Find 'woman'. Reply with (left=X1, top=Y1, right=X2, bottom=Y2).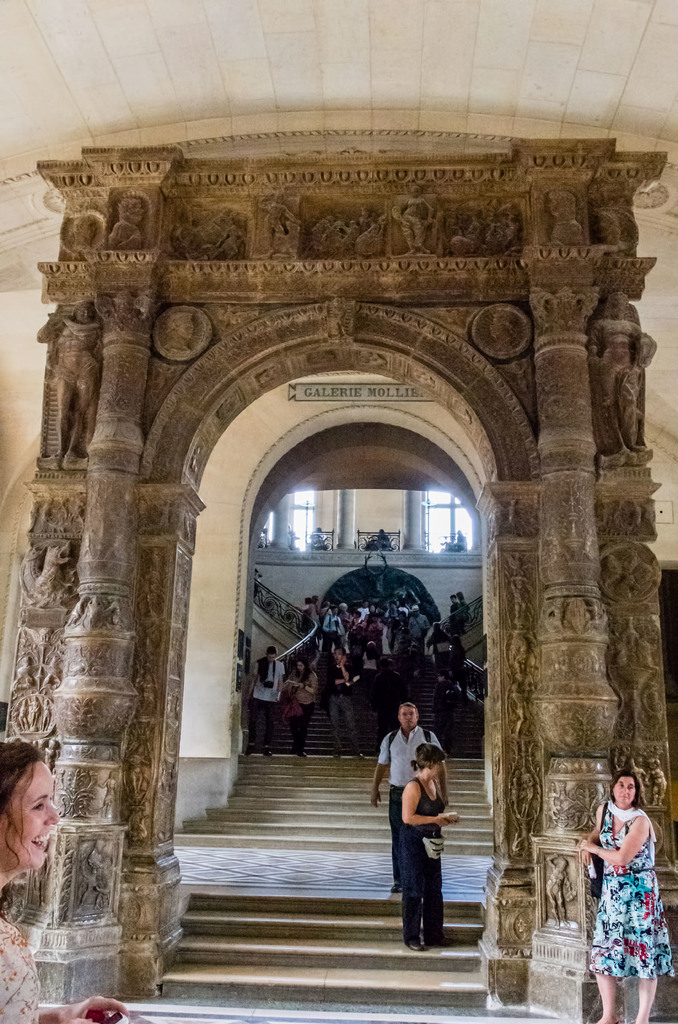
(left=571, top=776, right=668, bottom=991).
